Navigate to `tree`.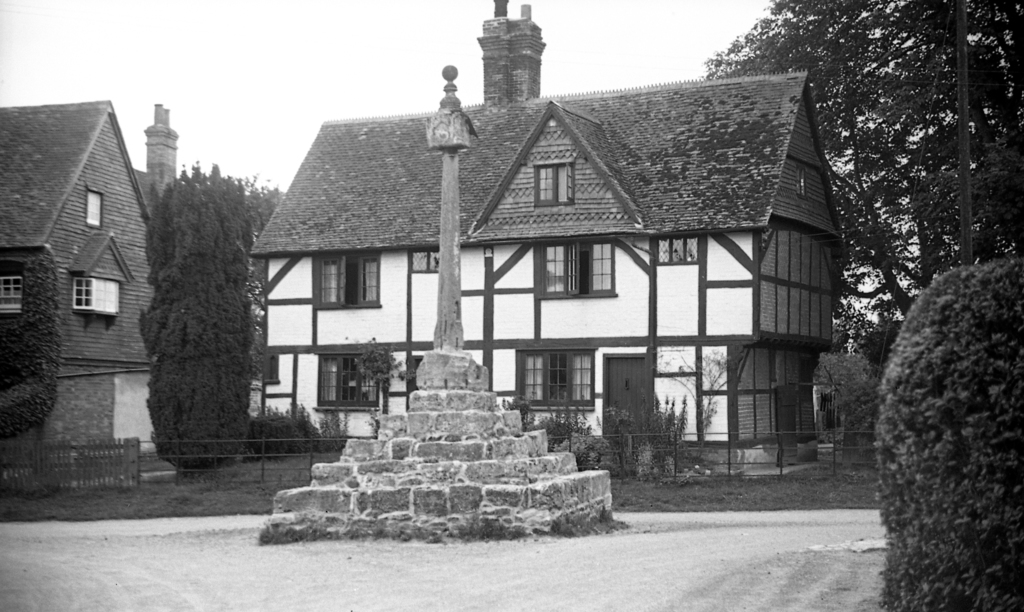
Navigation target: [696,0,1023,320].
